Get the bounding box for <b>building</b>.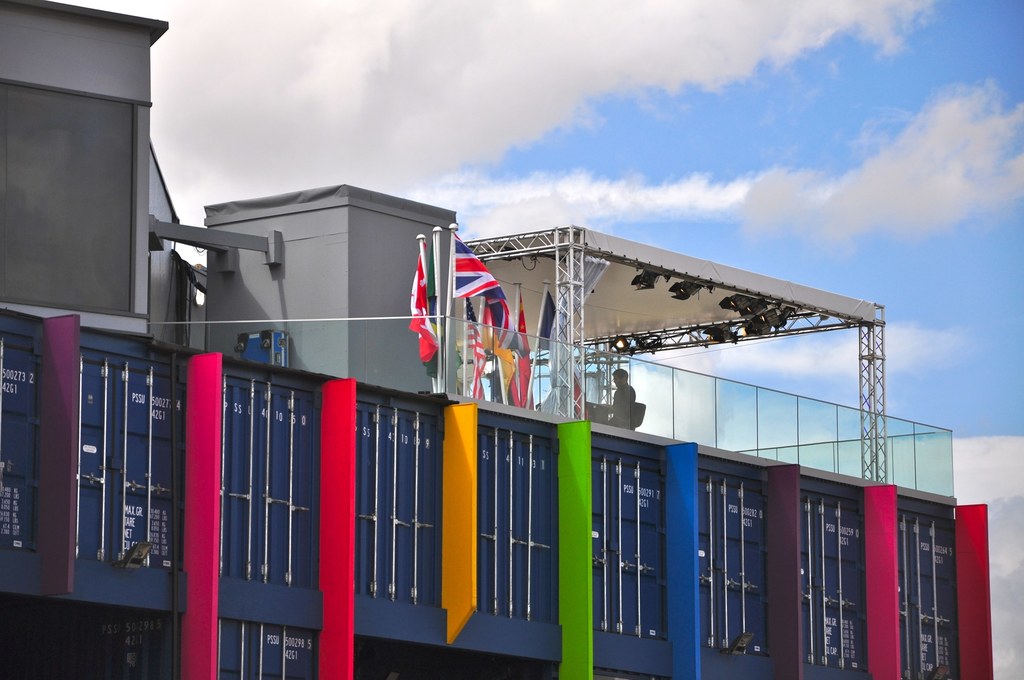
pyautogui.locateOnScreen(0, 0, 996, 679).
